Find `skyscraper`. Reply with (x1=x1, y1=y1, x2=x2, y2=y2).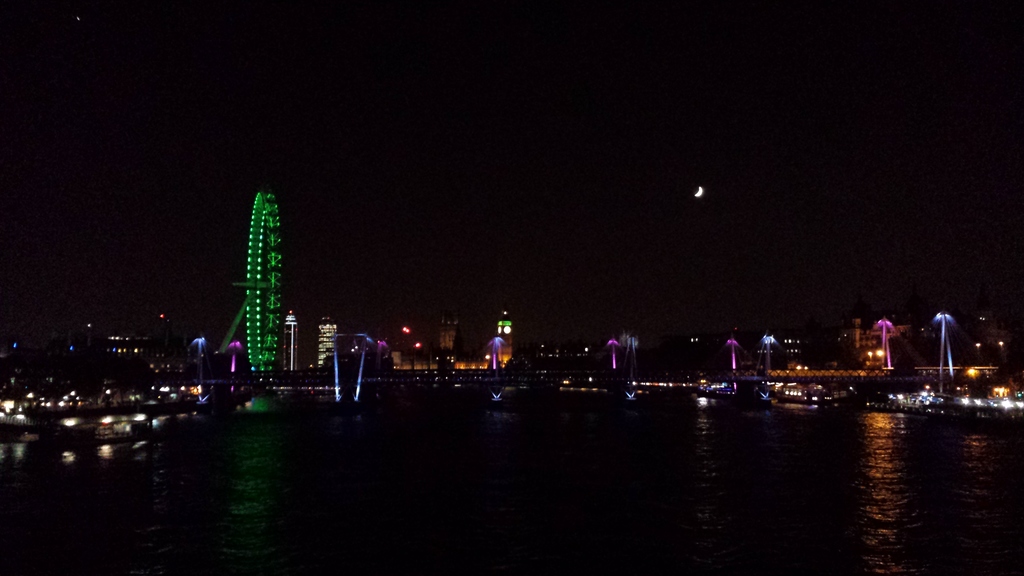
(x1=284, y1=308, x2=301, y2=371).
